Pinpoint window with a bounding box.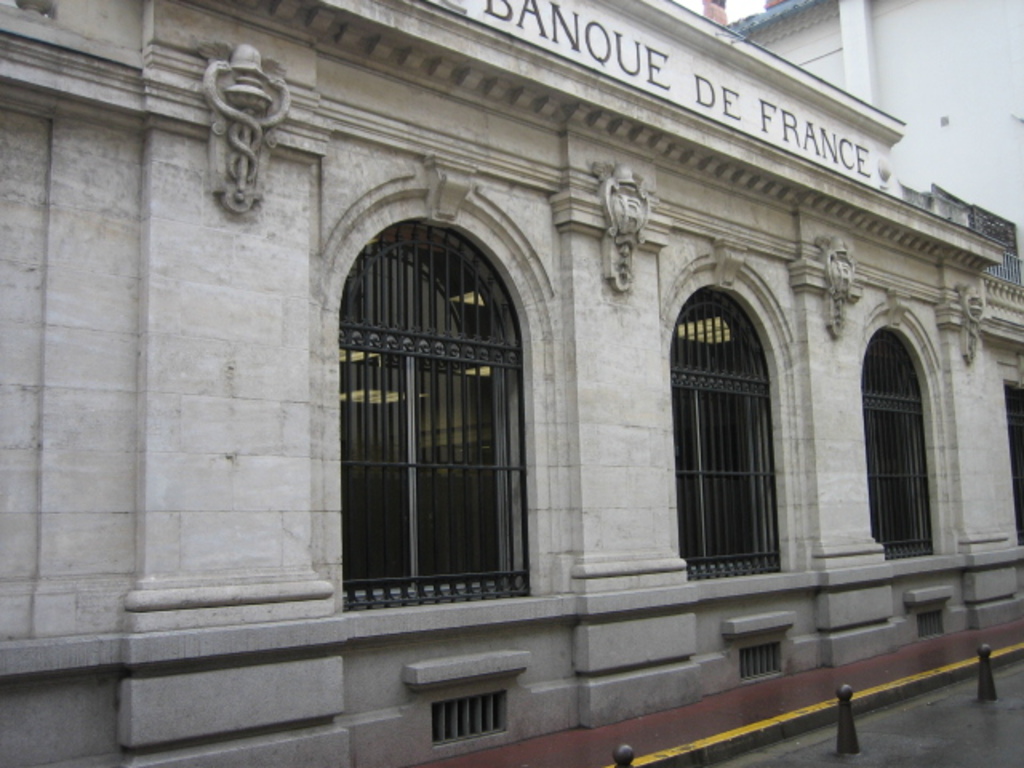
box(1000, 352, 1022, 549).
